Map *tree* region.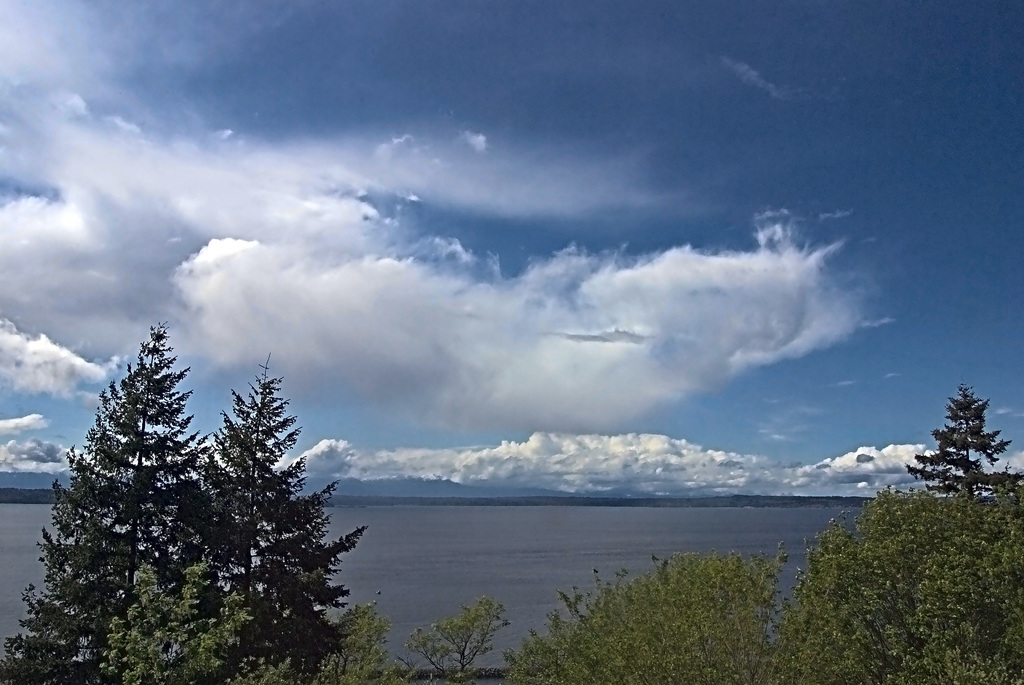
Mapped to bbox=(411, 595, 520, 684).
